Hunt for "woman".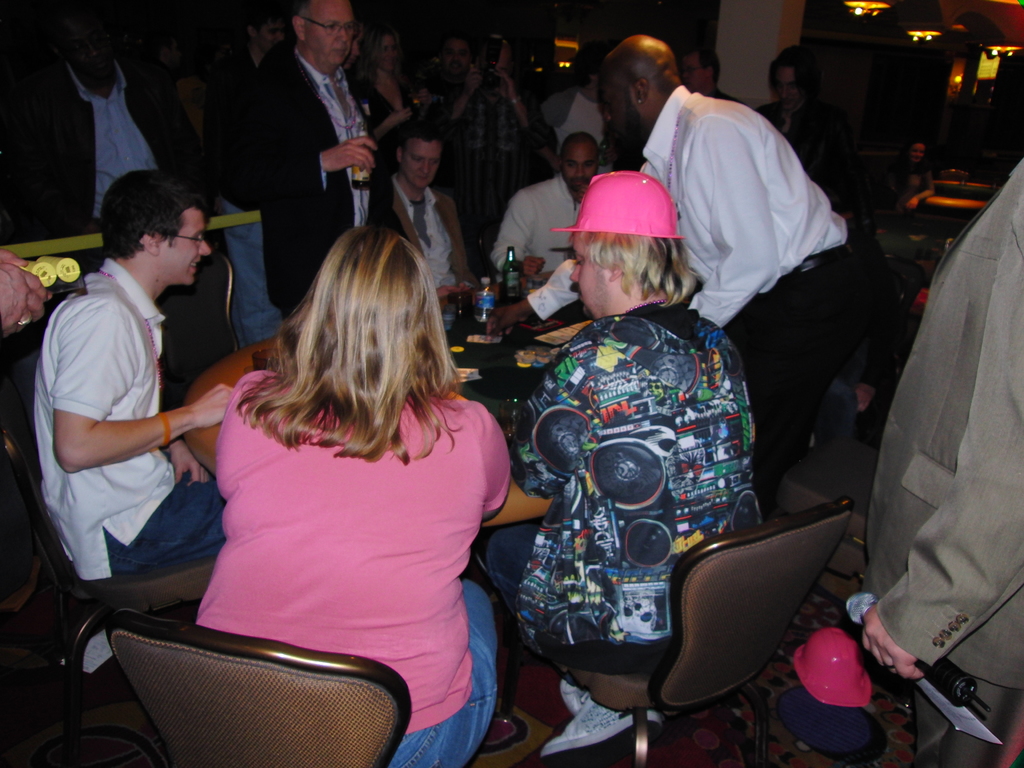
Hunted down at crop(206, 223, 501, 767).
